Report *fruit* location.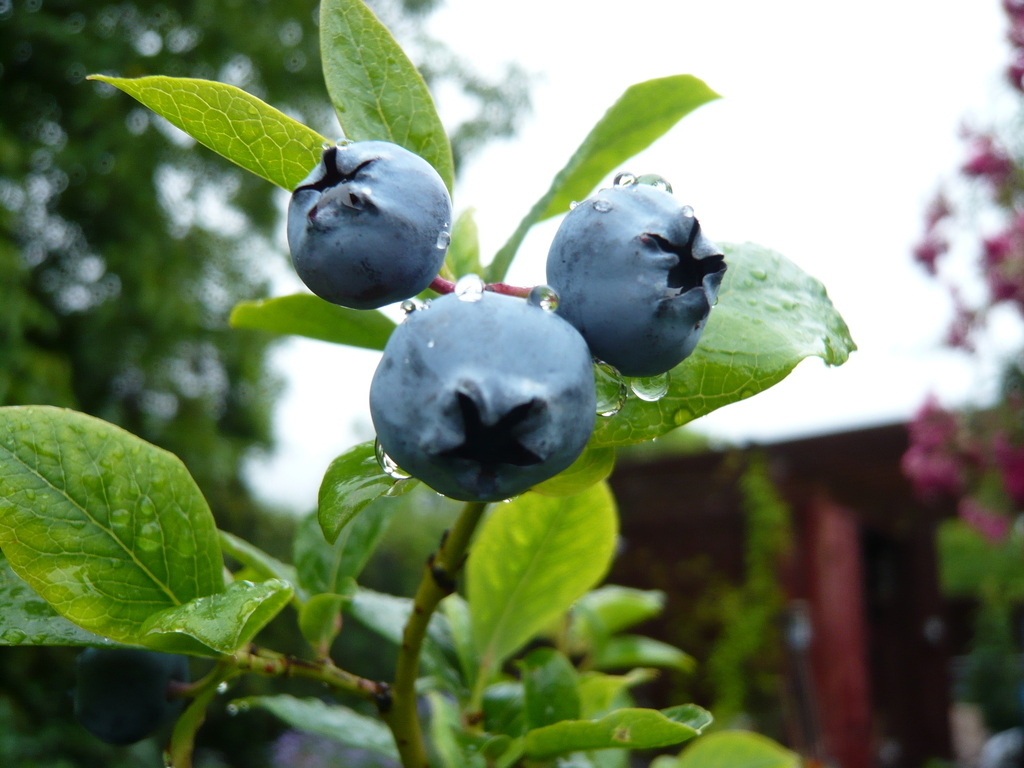
Report: [277, 150, 451, 309].
